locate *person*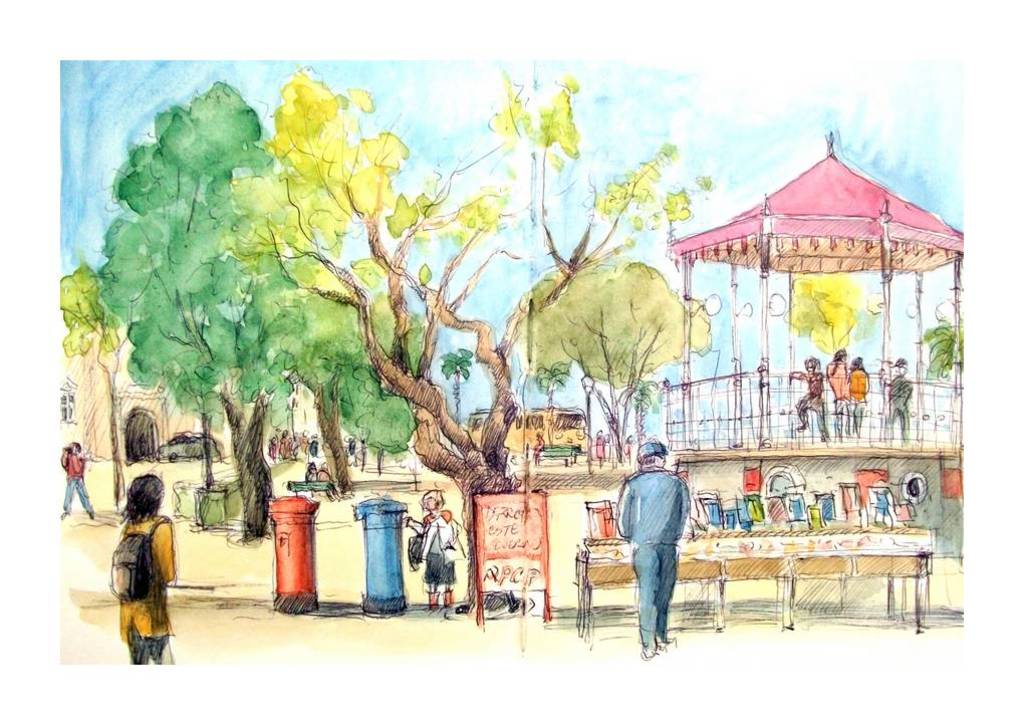
box=[784, 351, 833, 437]
